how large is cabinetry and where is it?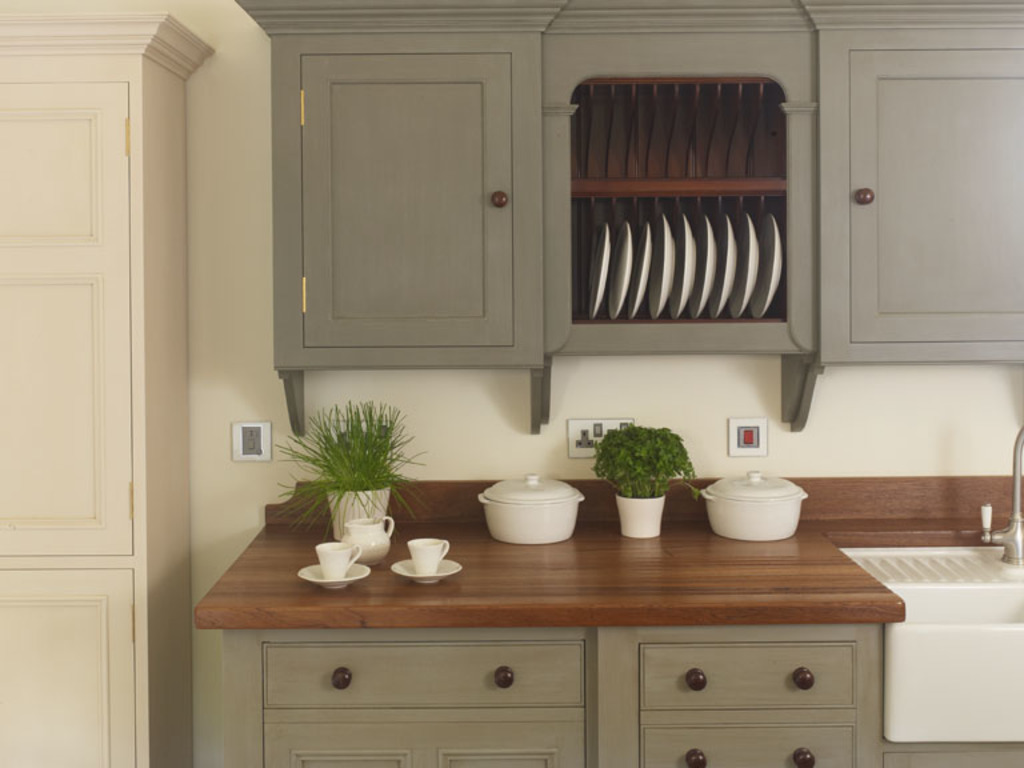
Bounding box: box(543, 0, 816, 399).
